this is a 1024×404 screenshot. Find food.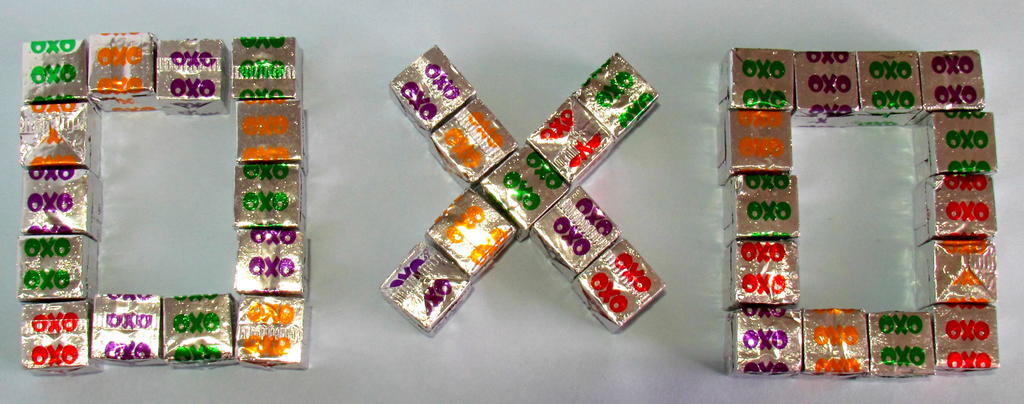
Bounding box: x1=228 y1=31 x2=301 y2=106.
